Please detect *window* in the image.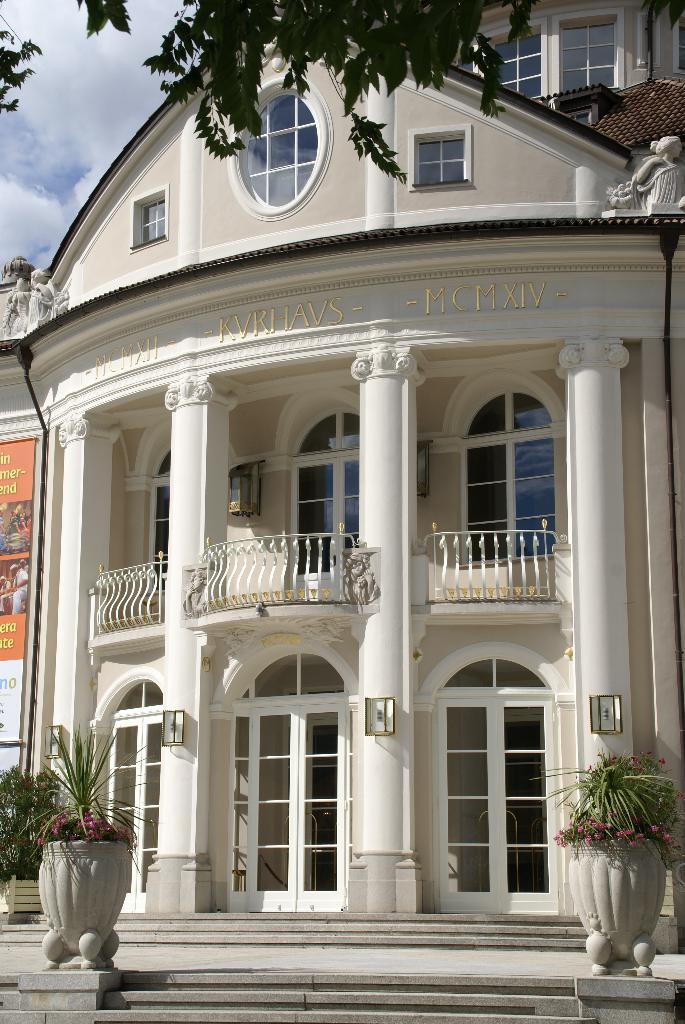
crop(493, 652, 551, 687).
